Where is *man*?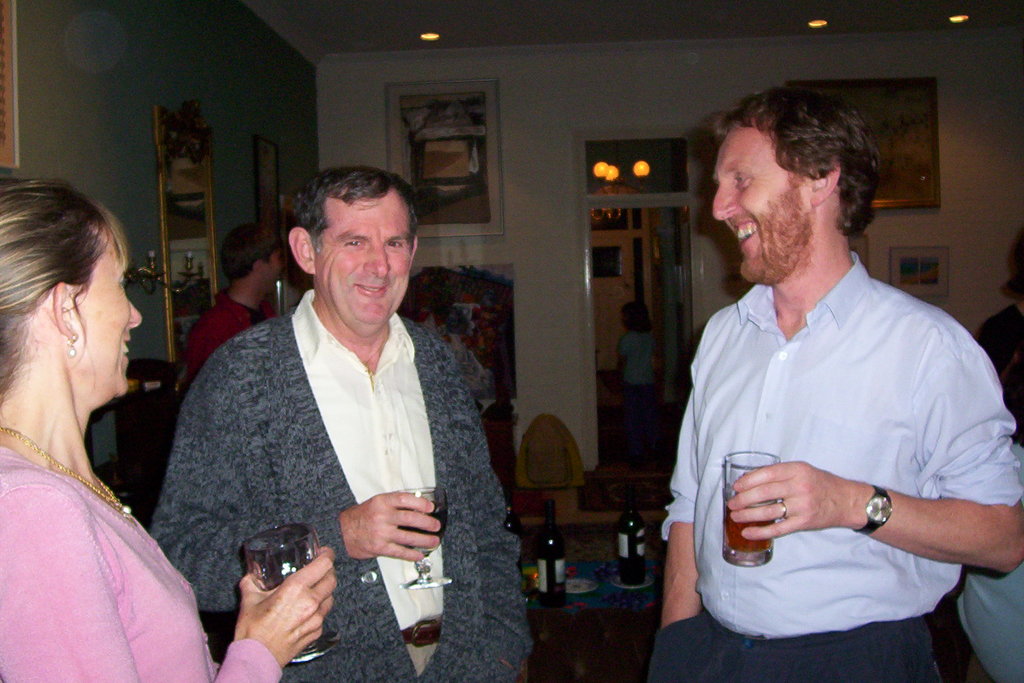
region(152, 163, 517, 664).
